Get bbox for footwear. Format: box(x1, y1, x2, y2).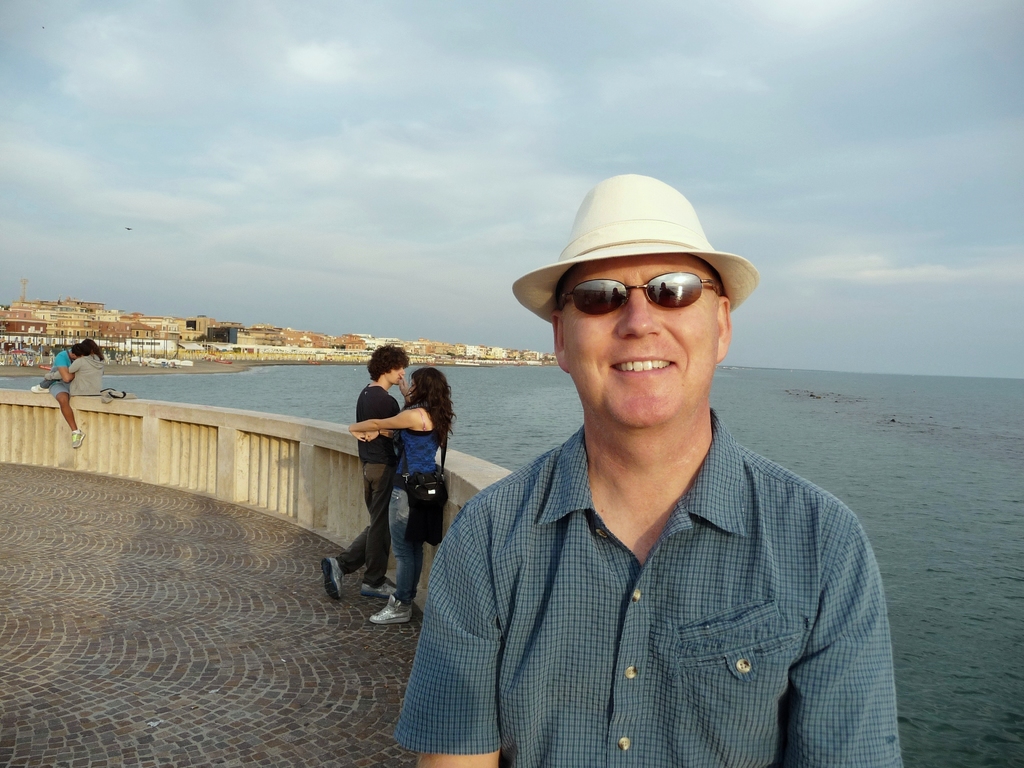
box(68, 429, 90, 451).
